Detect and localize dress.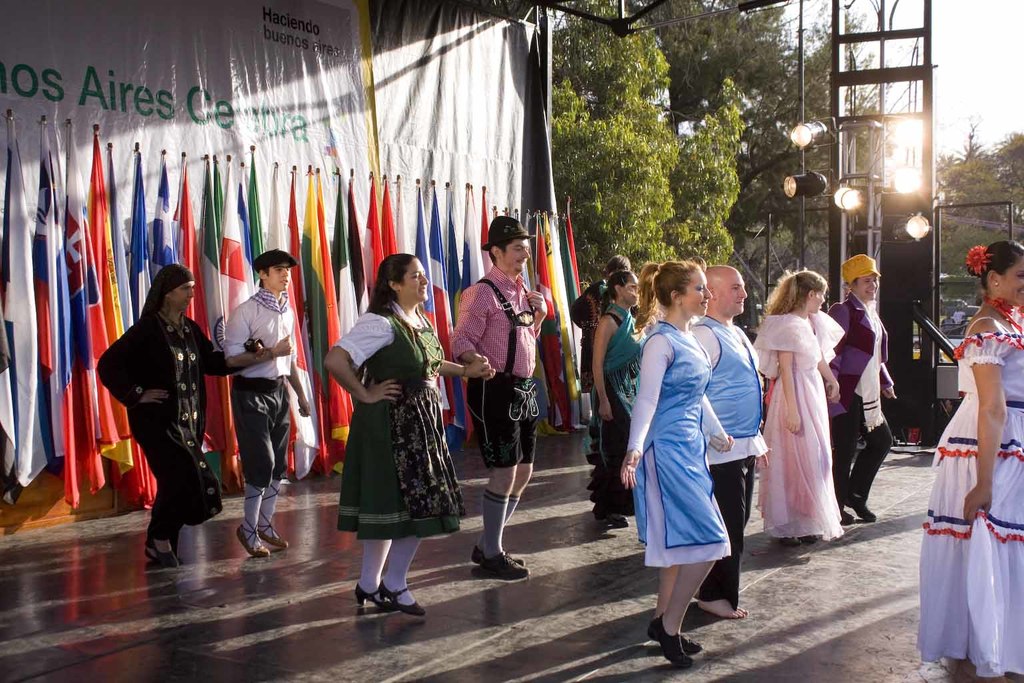
Localized at left=756, top=311, right=841, bottom=536.
